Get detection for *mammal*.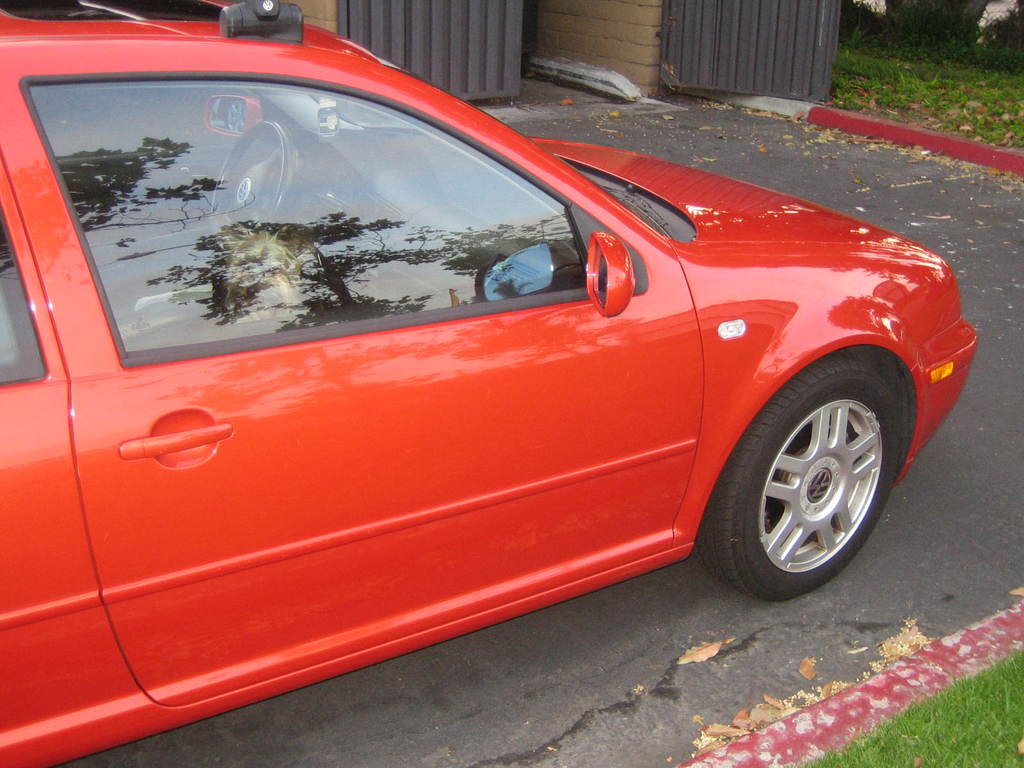
Detection: (x1=206, y1=196, x2=343, y2=345).
